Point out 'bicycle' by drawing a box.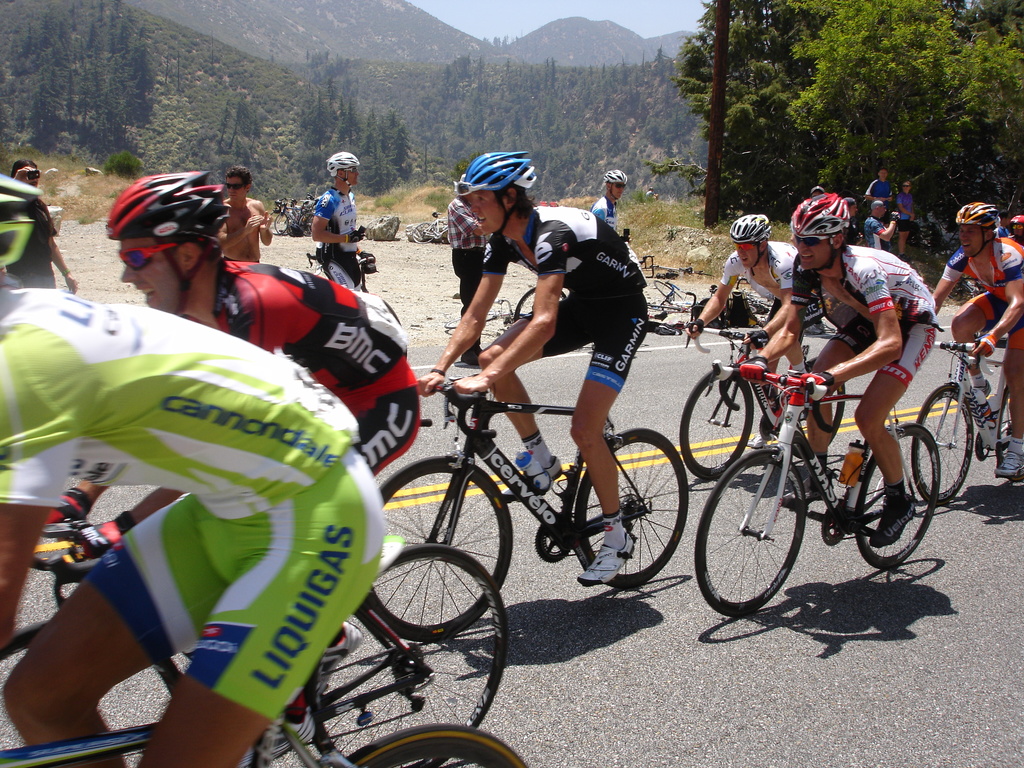
Rect(304, 246, 376, 292).
